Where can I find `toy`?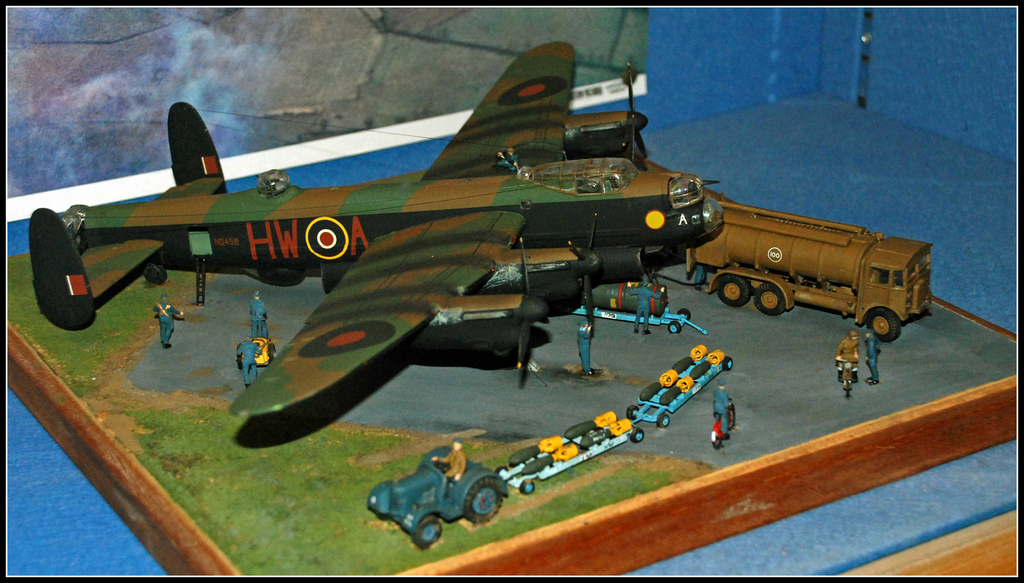
You can find it at 152, 293, 186, 349.
